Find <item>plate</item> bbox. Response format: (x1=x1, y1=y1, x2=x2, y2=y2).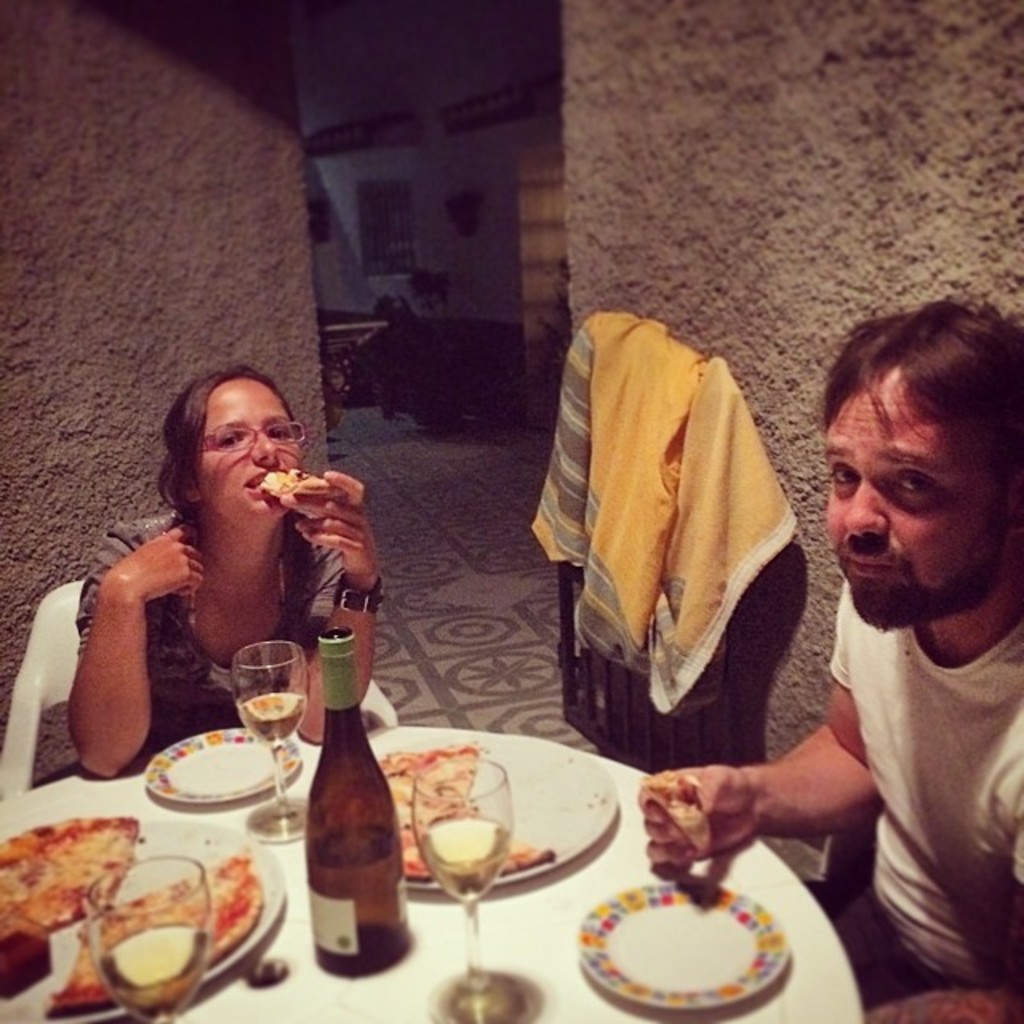
(x1=144, y1=715, x2=302, y2=800).
